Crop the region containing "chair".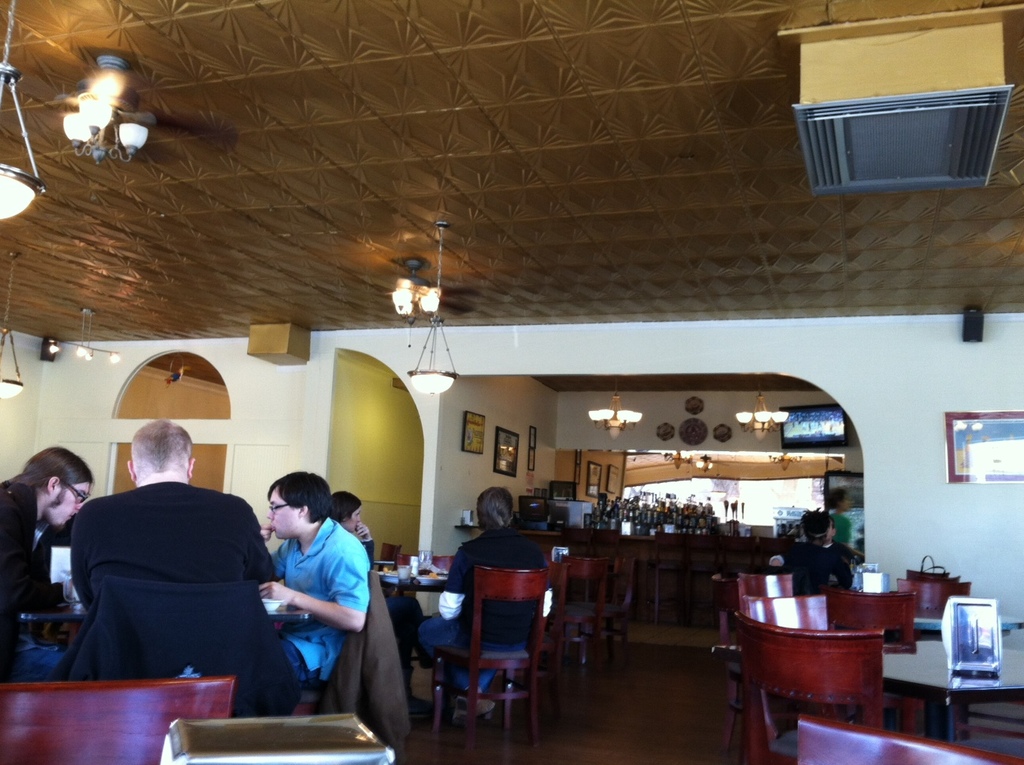
Crop region: {"left": 552, "top": 558, "right": 602, "bottom": 691}.
